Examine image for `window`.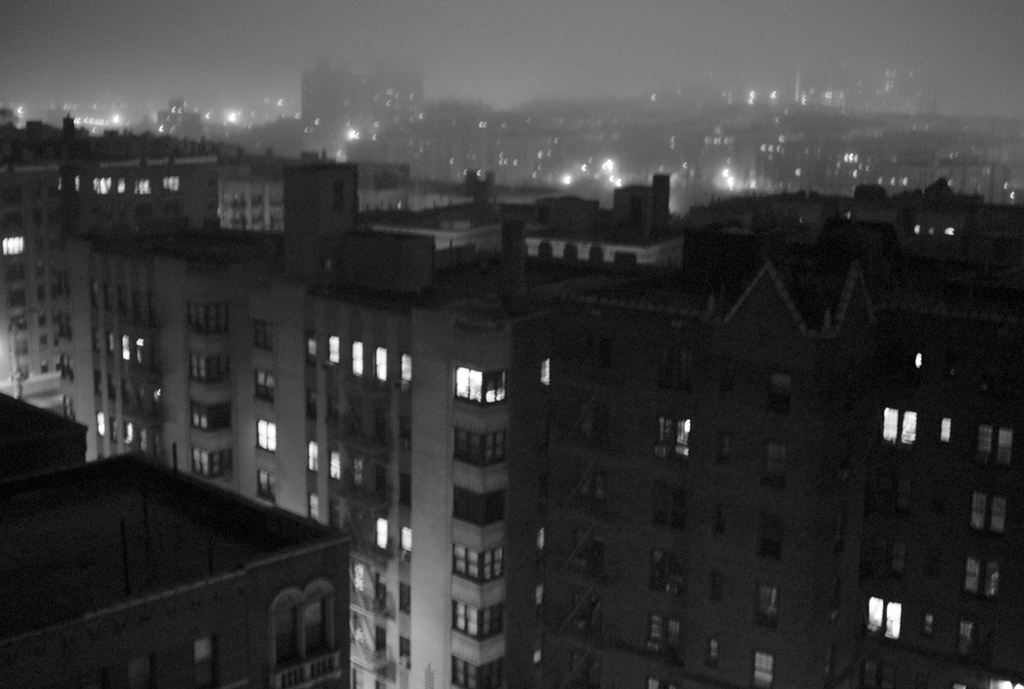
Examination result: [373, 518, 388, 552].
